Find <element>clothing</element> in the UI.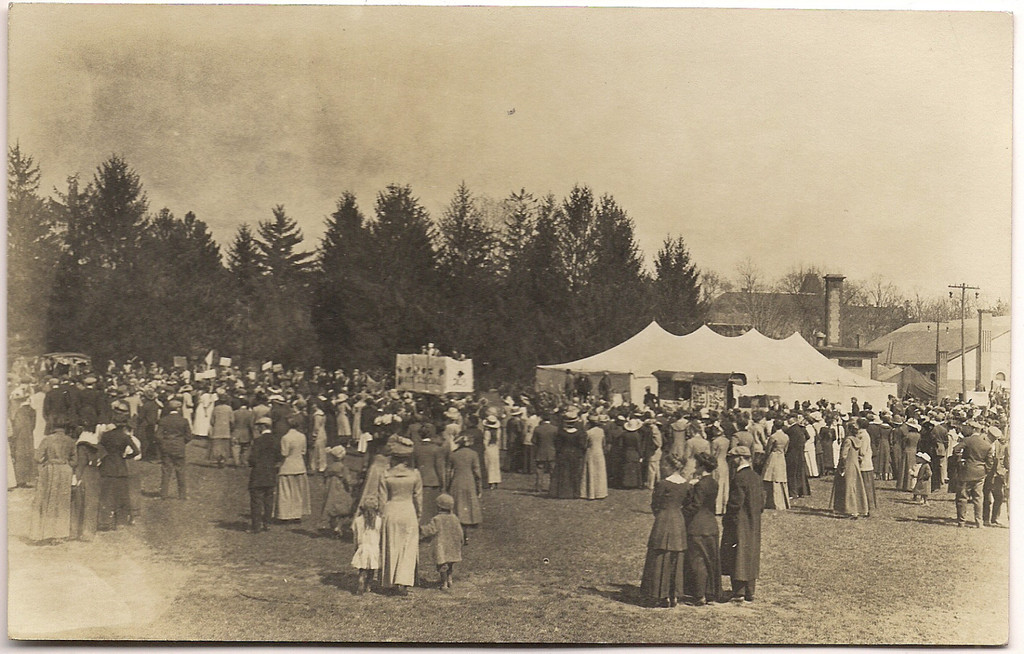
UI element at bbox=[95, 426, 143, 523].
